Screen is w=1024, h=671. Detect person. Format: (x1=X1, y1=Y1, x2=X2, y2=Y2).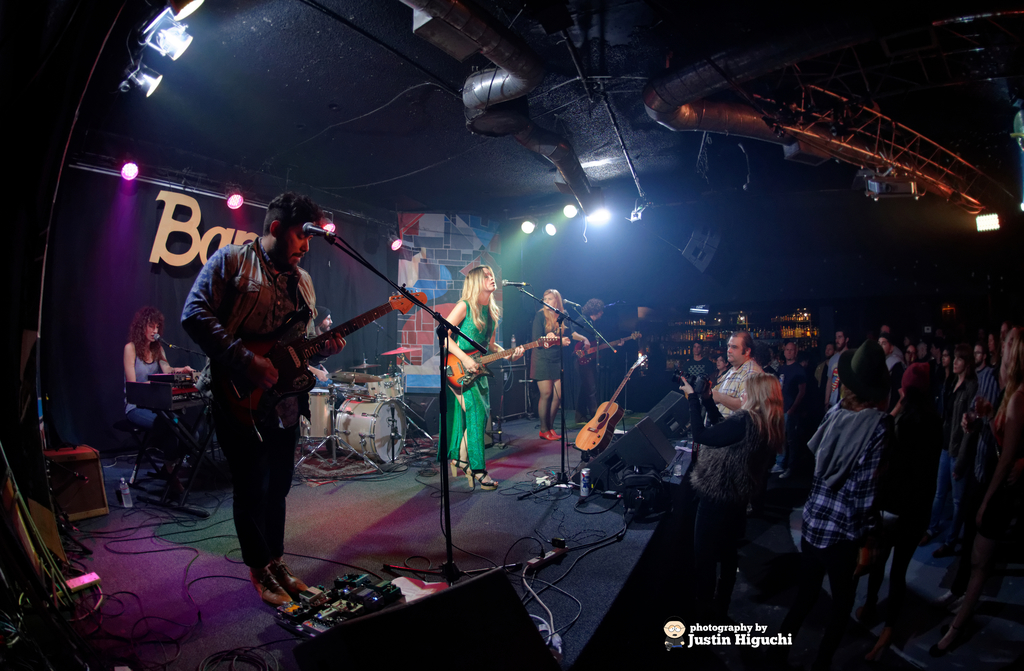
(x1=435, y1=249, x2=501, y2=513).
